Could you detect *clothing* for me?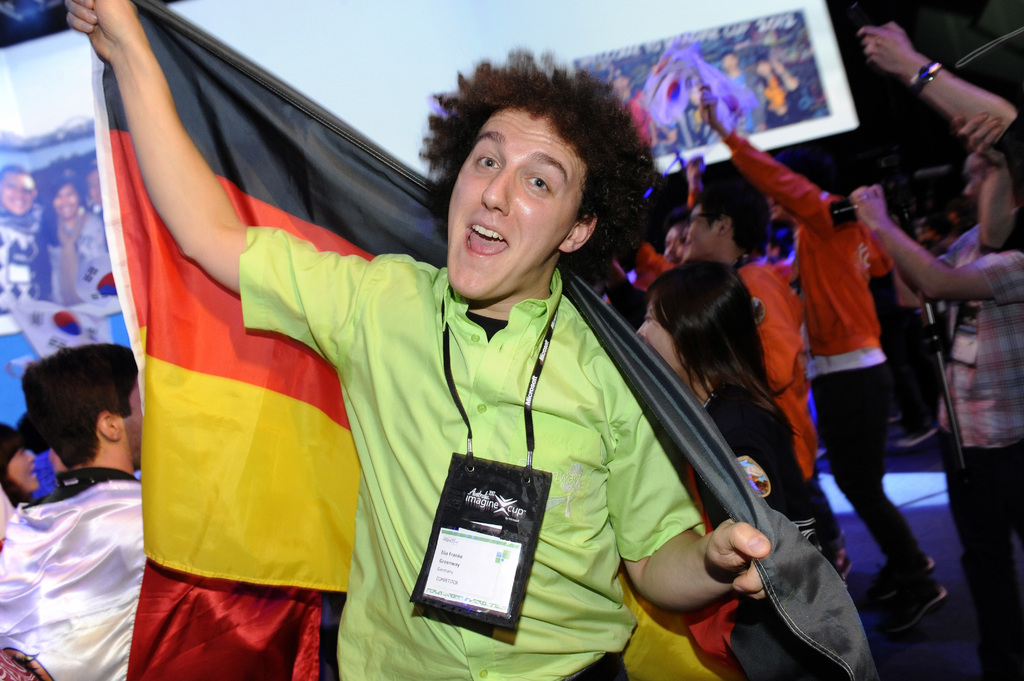
Detection result: locate(691, 387, 828, 547).
